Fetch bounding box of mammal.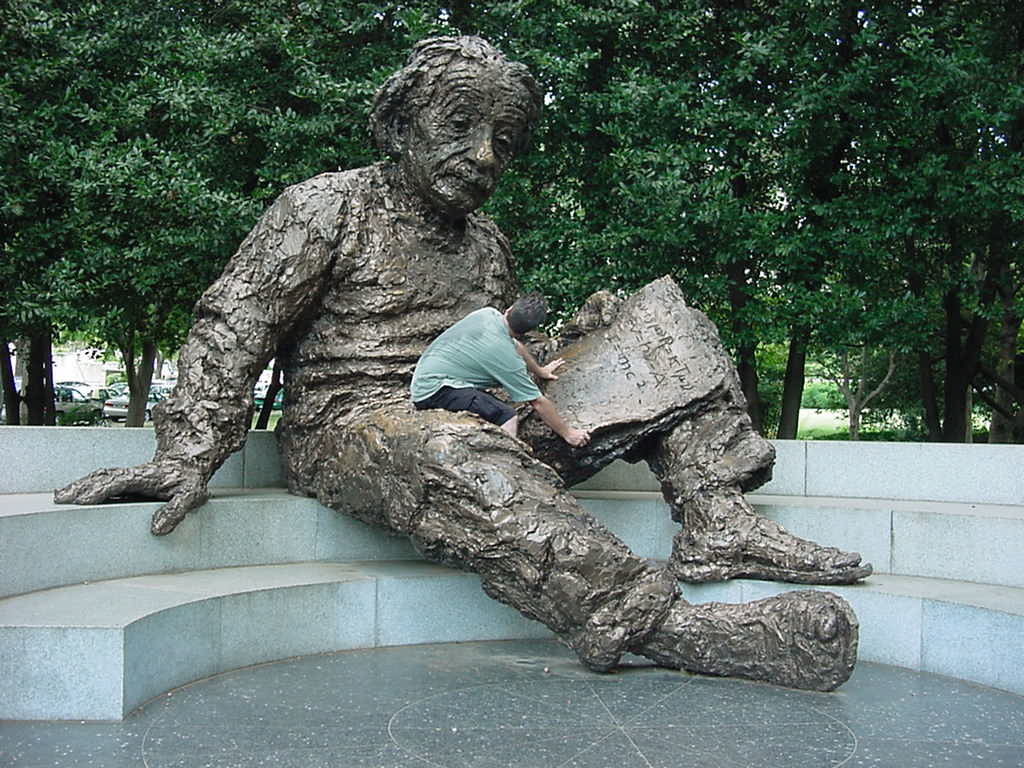
Bbox: bbox=(51, 32, 871, 692).
